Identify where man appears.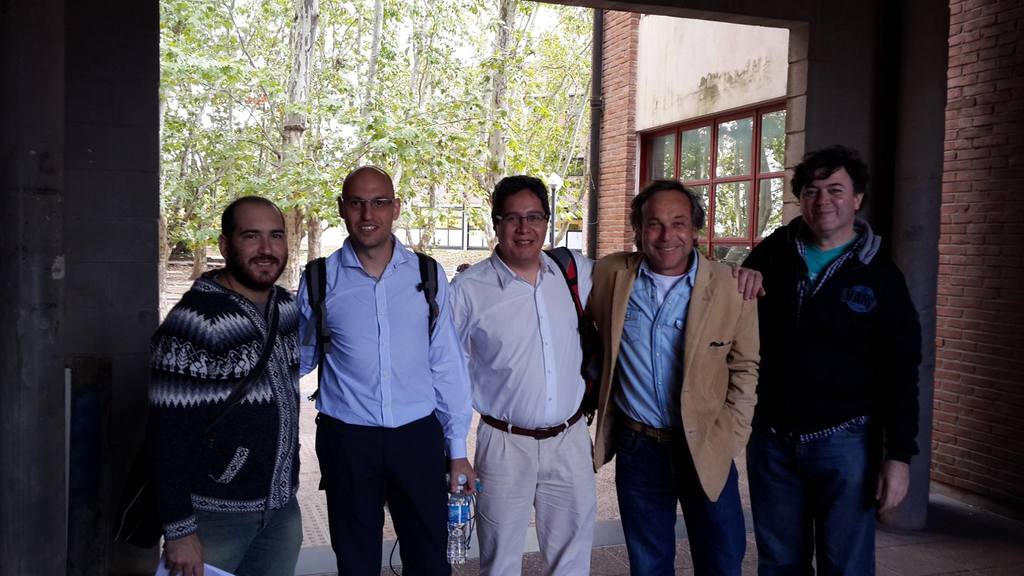
Appears at box(735, 141, 919, 575).
